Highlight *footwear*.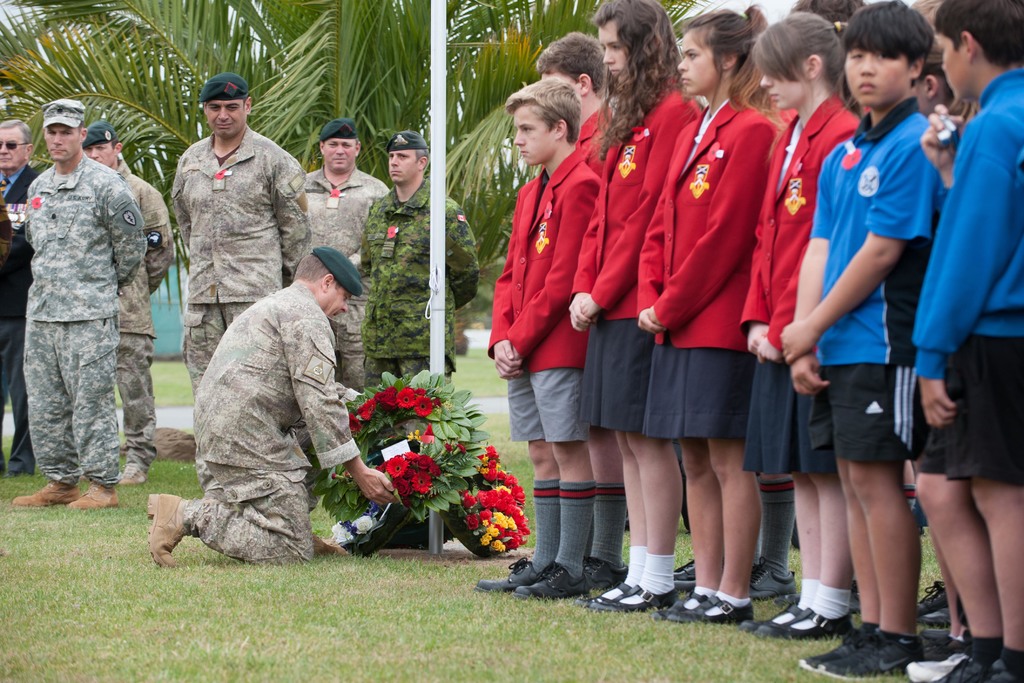
Highlighted region: box=[575, 580, 639, 605].
